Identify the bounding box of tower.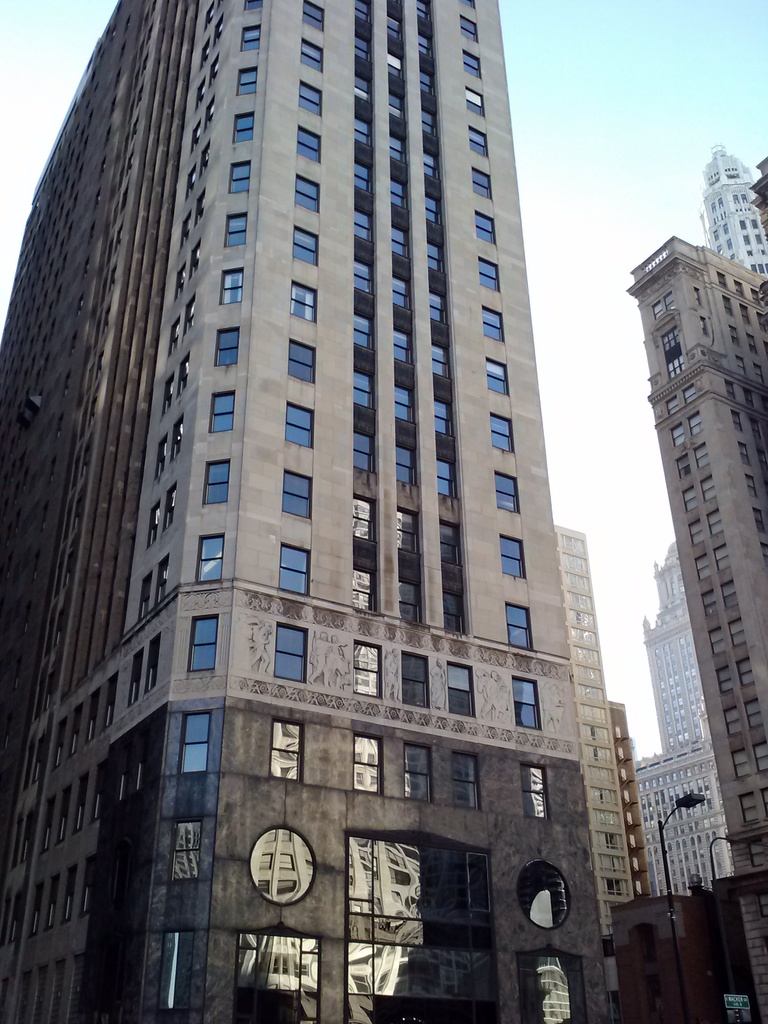
[x1=551, y1=521, x2=639, y2=904].
